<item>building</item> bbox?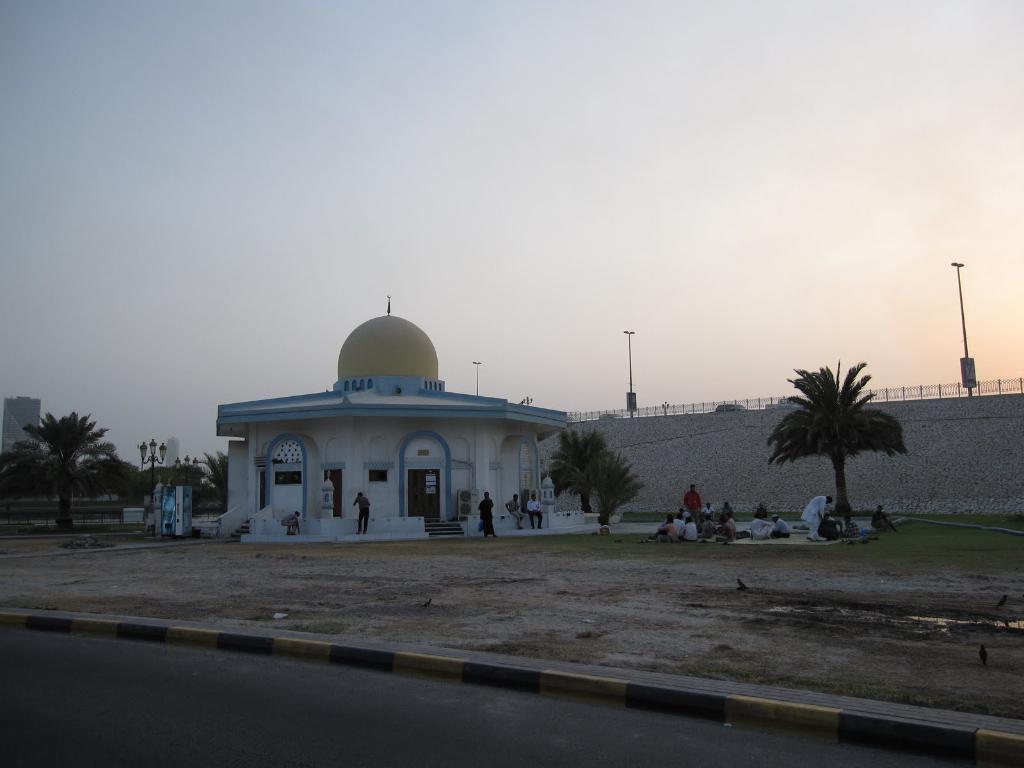
left=0, top=396, right=44, bottom=461
